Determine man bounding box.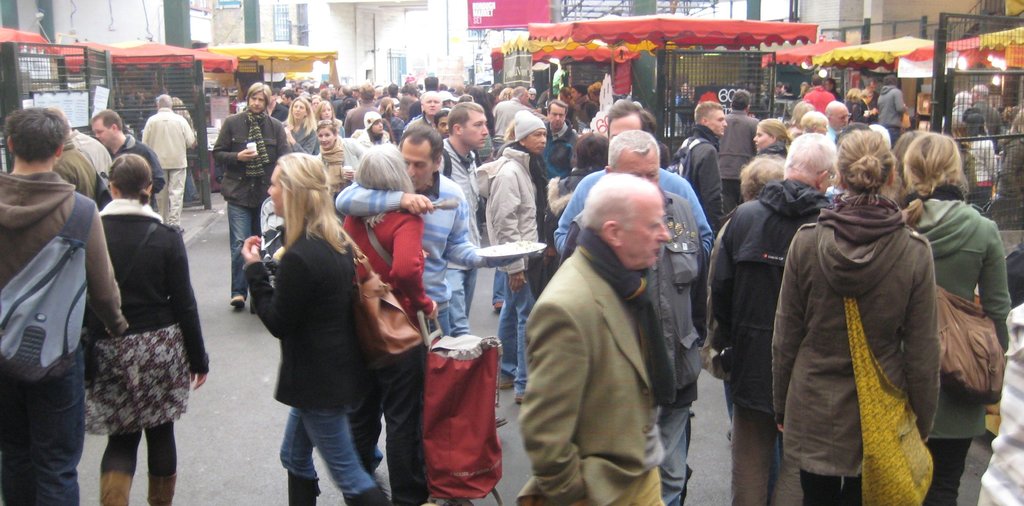
Determined: box=[512, 173, 679, 505].
